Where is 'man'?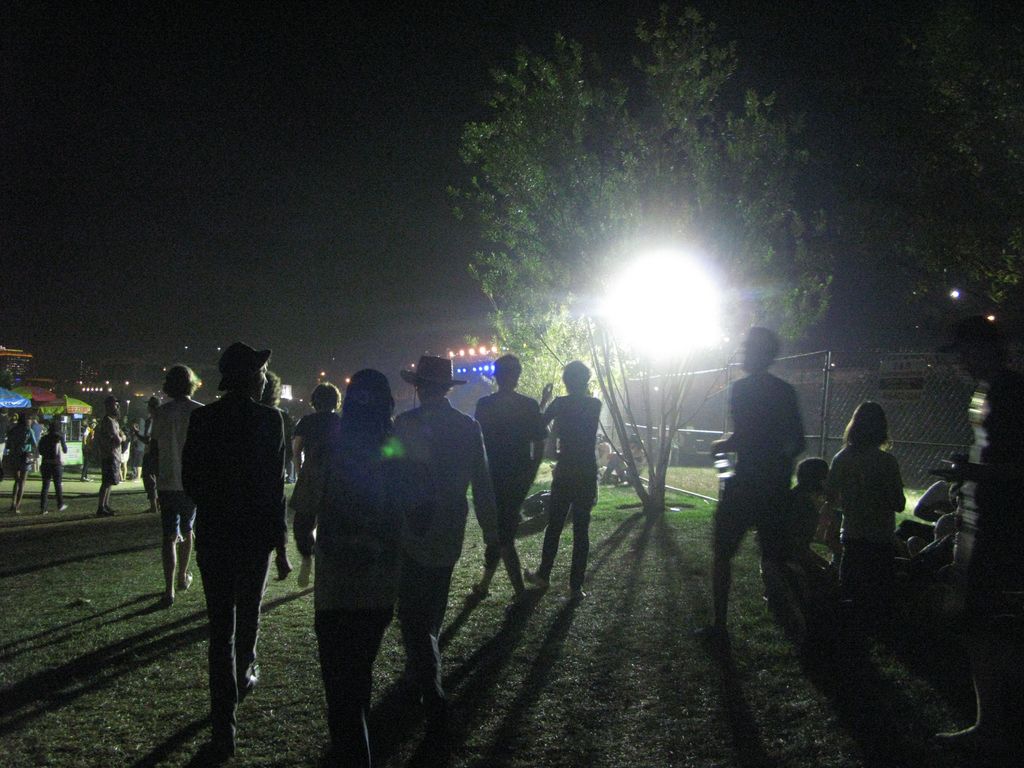
(left=35, top=418, right=71, bottom=512).
